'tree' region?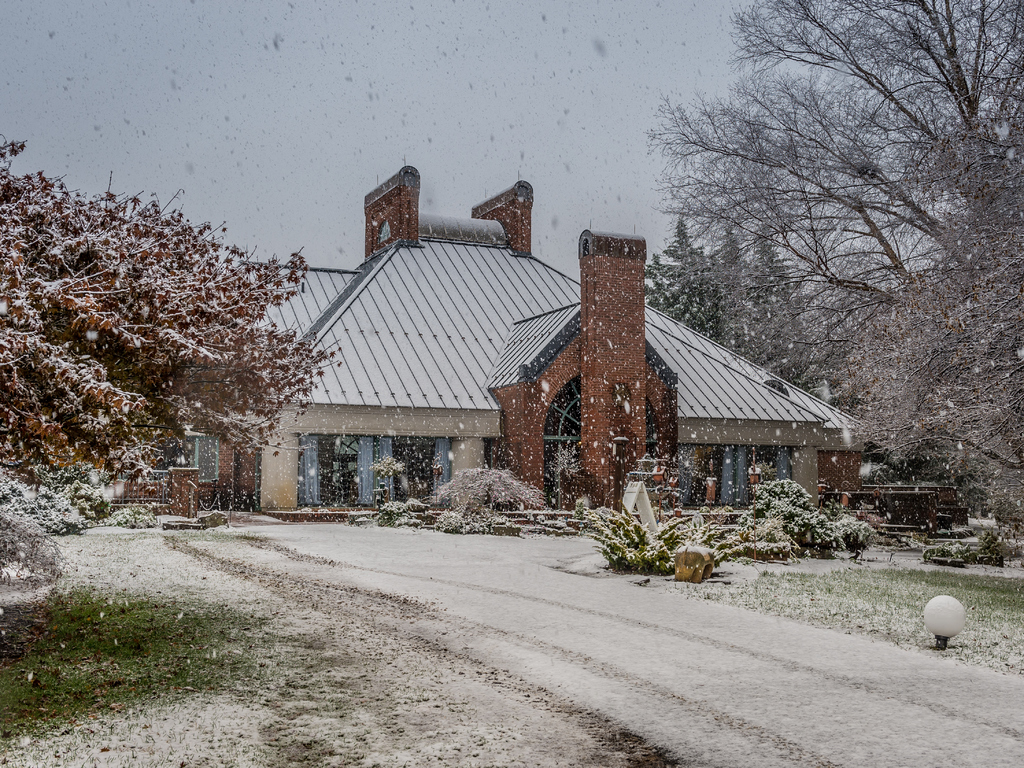
crop(25, 135, 321, 553)
